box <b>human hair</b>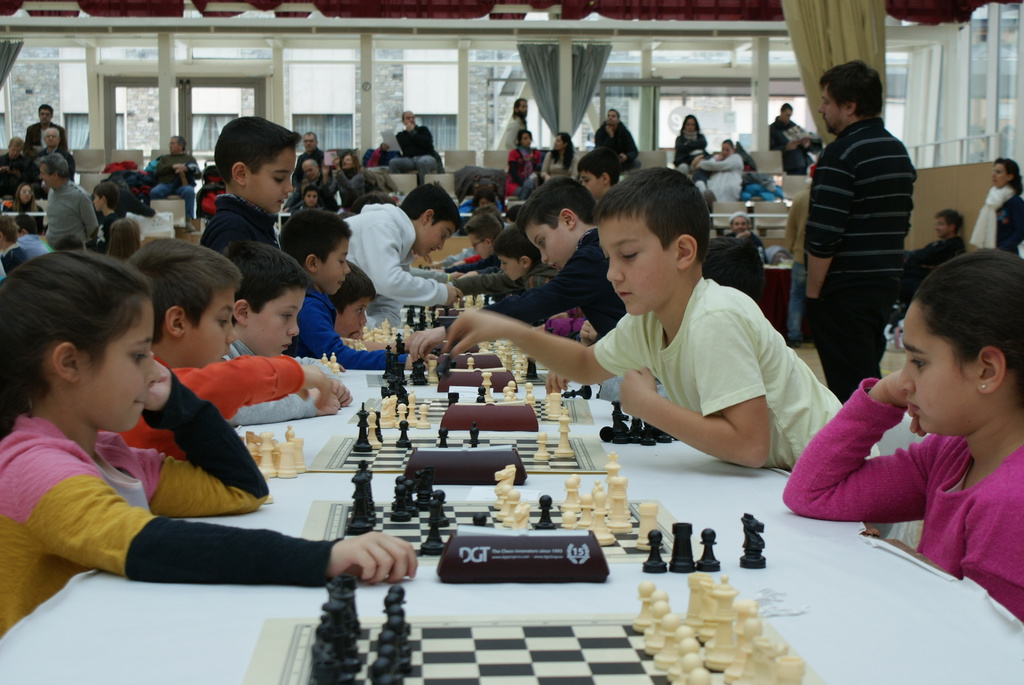
516/126/534/146
